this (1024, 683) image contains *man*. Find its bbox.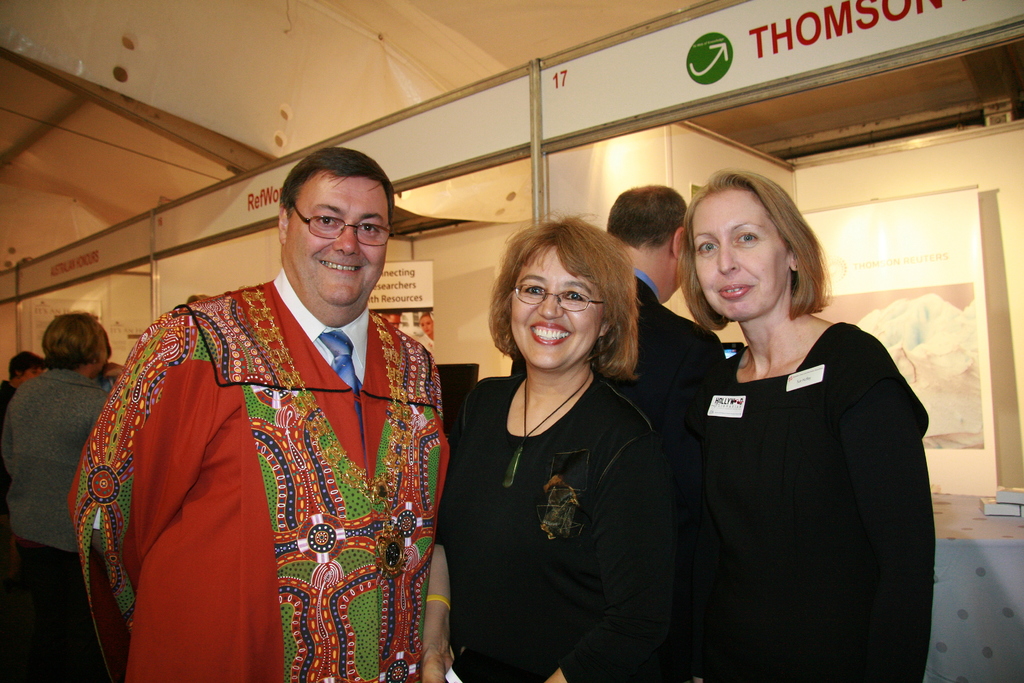
<box>610,181,726,425</box>.
